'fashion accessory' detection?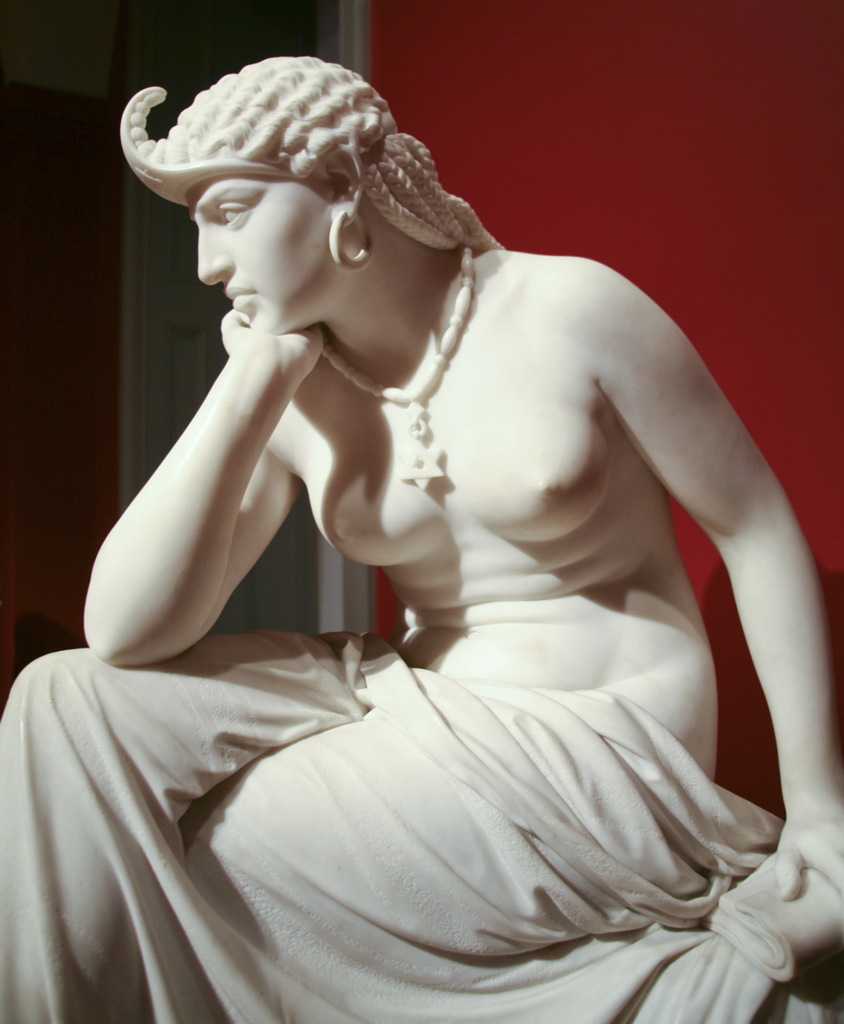
<bbox>328, 206, 373, 274</bbox>
